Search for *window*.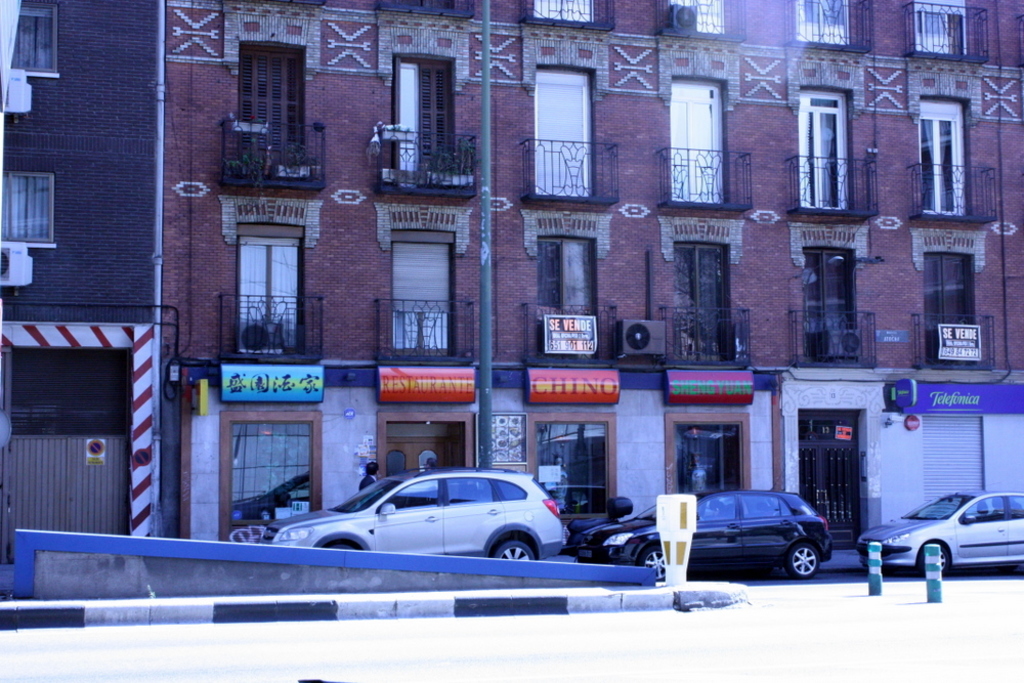
Found at 798:245:868:364.
